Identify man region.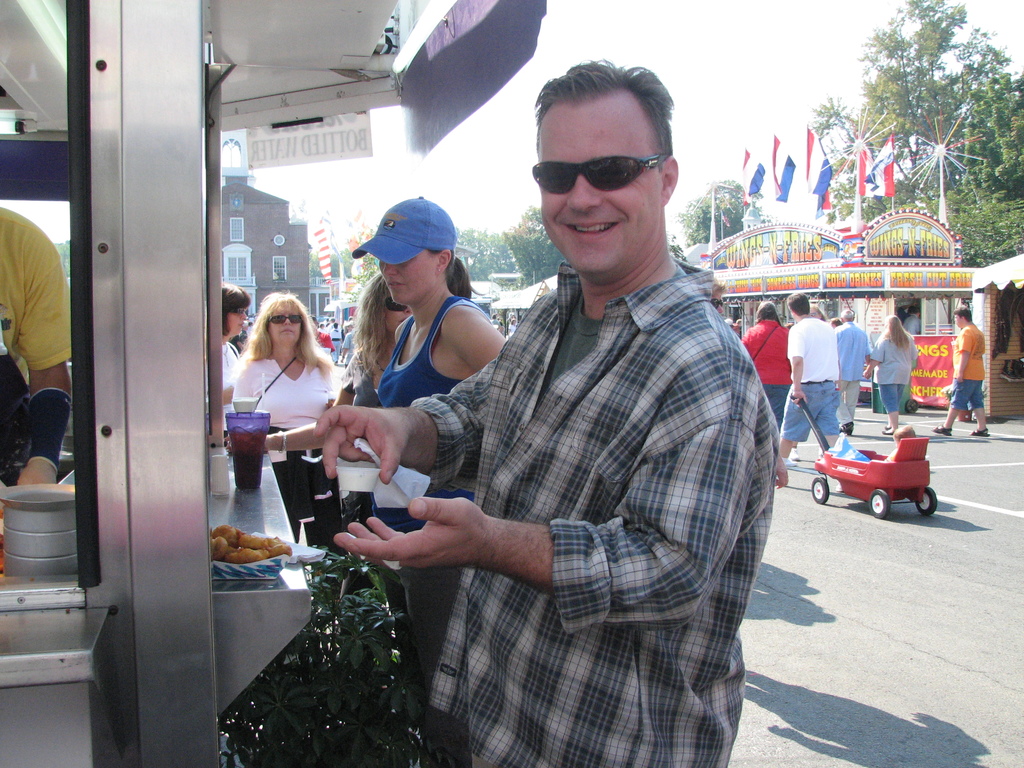
Region: box=[0, 205, 68, 491].
